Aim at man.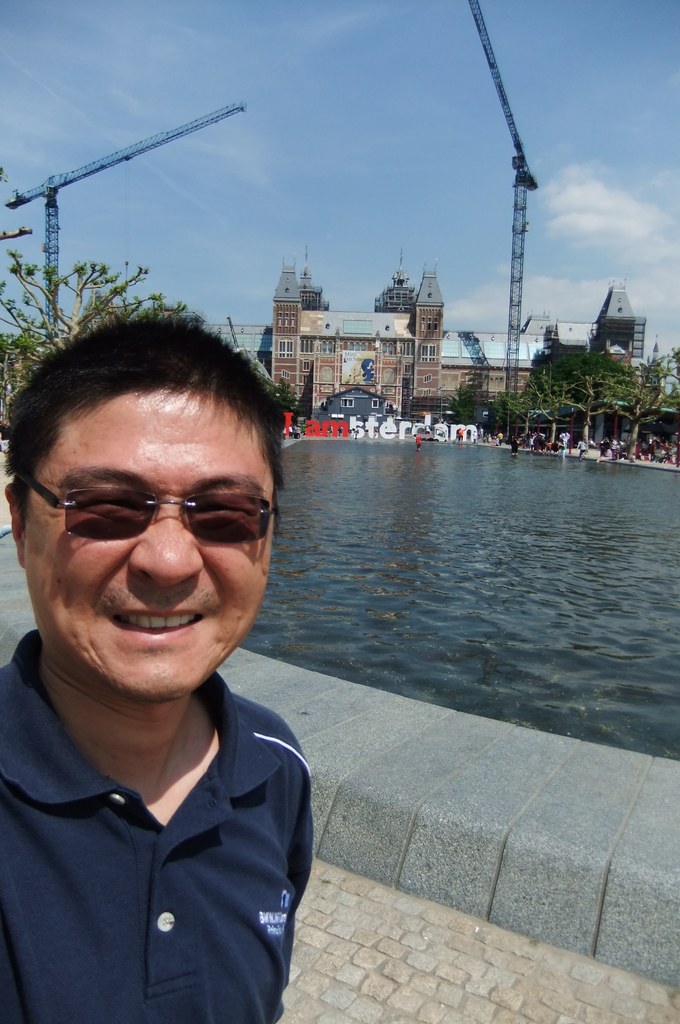
Aimed at bbox(0, 288, 386, 1023).
